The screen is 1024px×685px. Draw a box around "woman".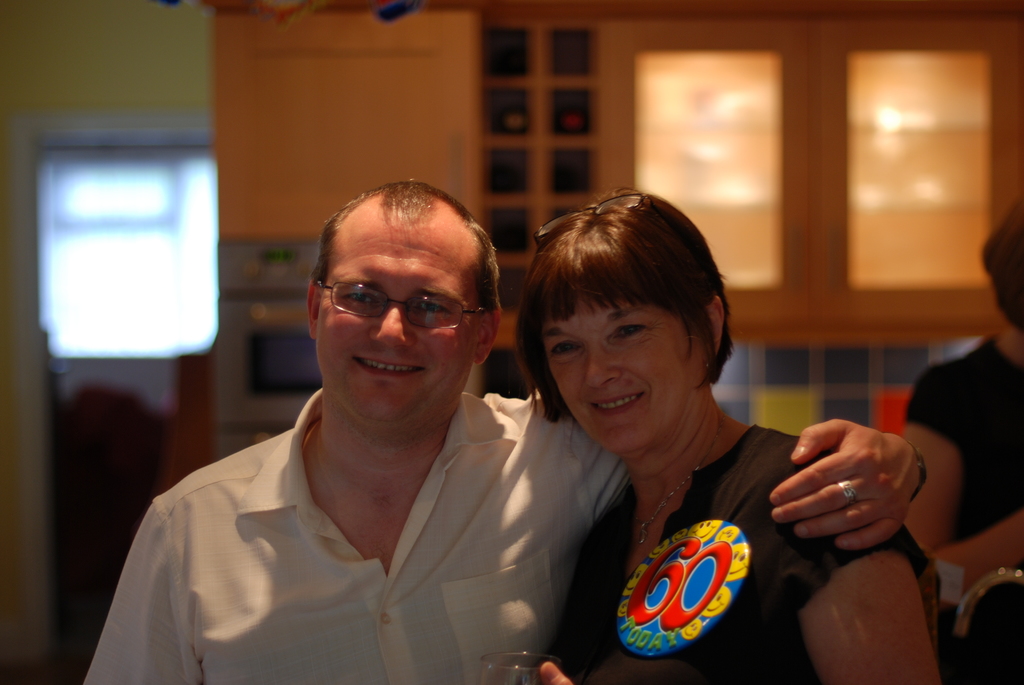
891, 195, 1023, 611.
